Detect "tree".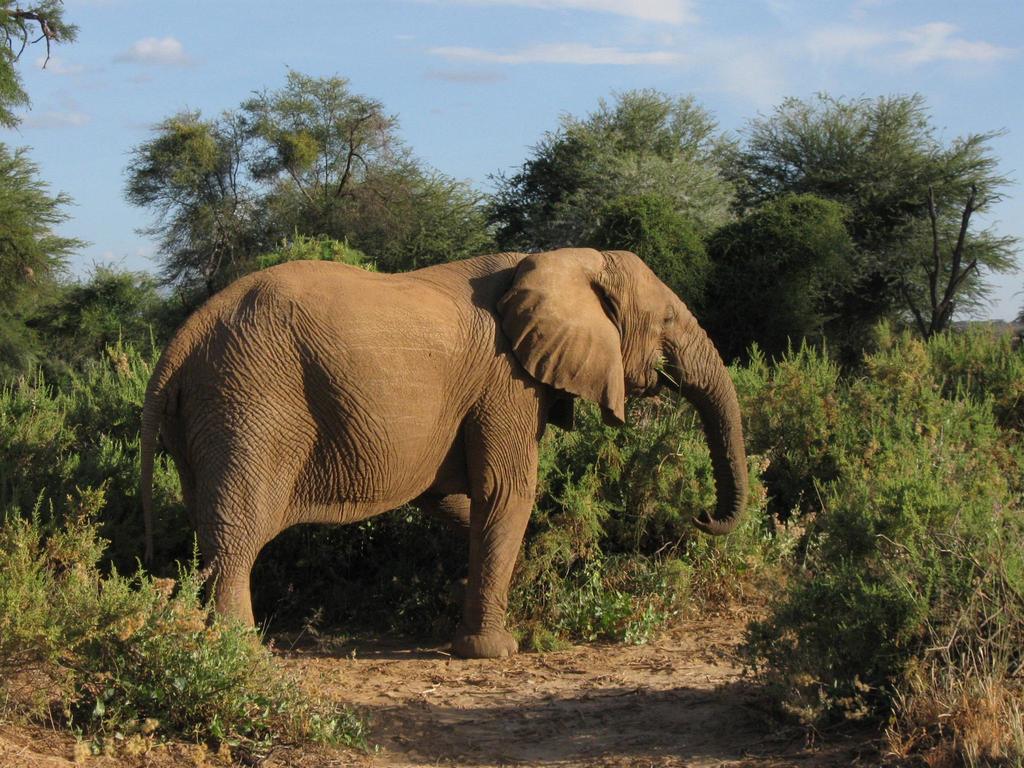
Detected at crop(691, 83, 1011, 387).
